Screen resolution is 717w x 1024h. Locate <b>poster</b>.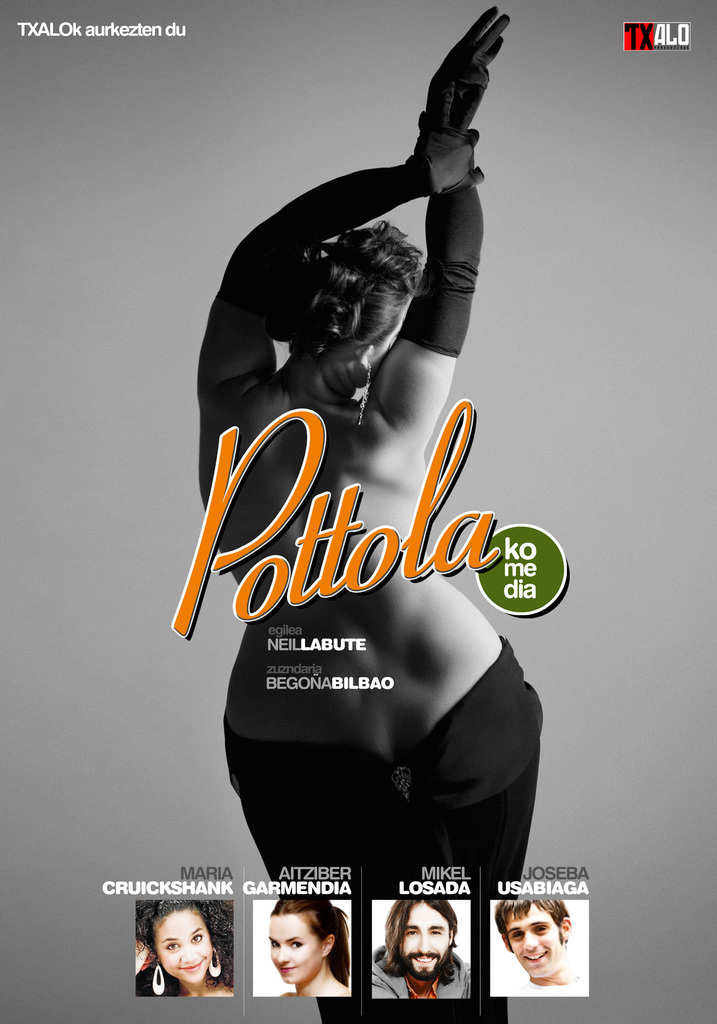
bbox(374, 903, 477, 1005).
